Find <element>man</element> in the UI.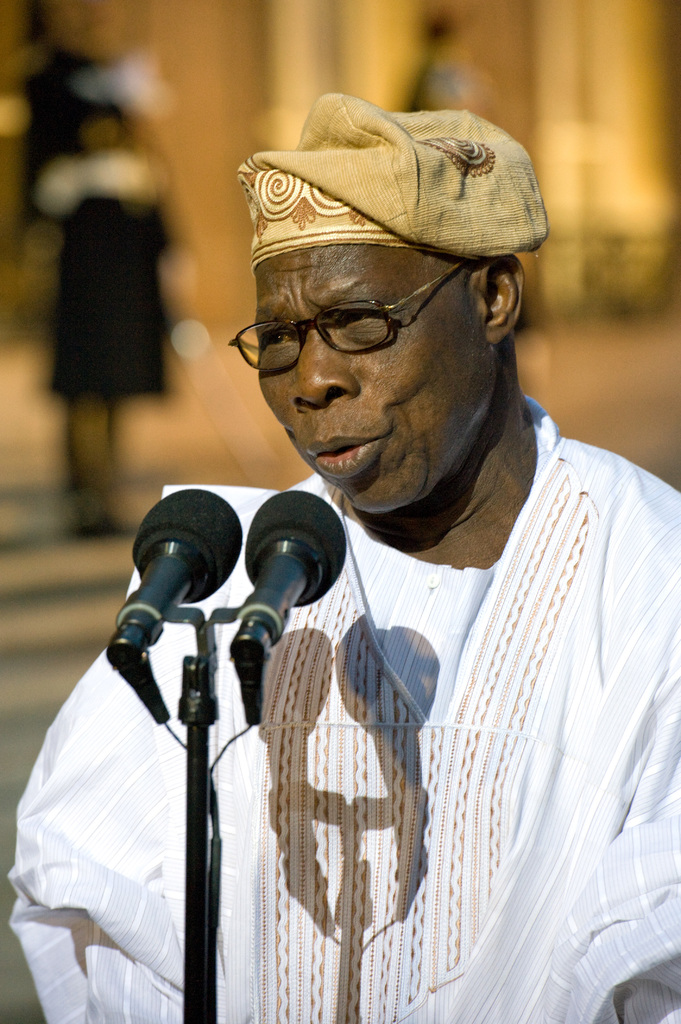
UI element at pyautogui.locateOnScreen(42, 135, 680, 991).
